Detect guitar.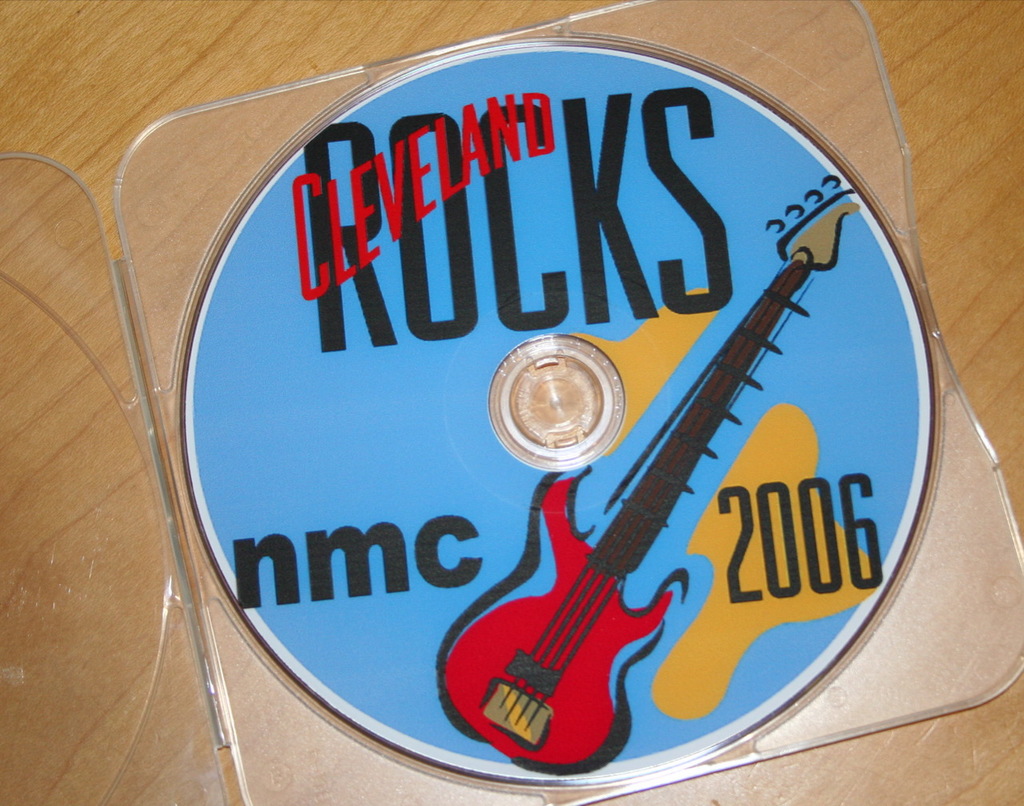
Detected at region(434, 179, 862, 780).
